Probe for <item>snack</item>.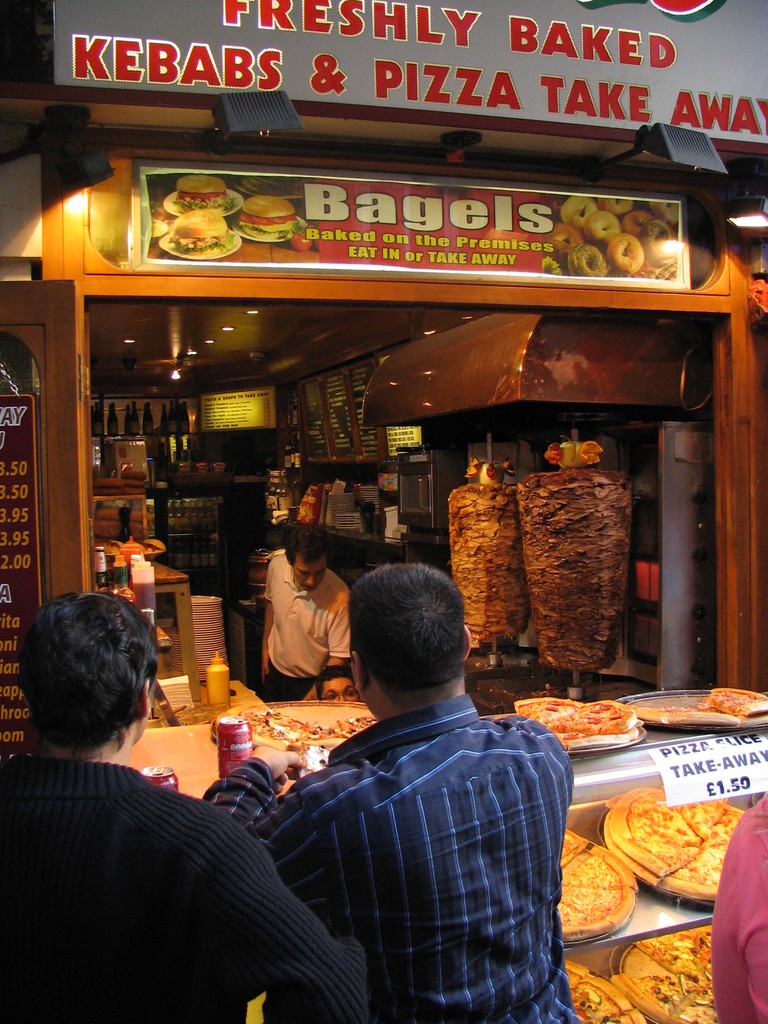
Probe result: 174,177,234,215.
